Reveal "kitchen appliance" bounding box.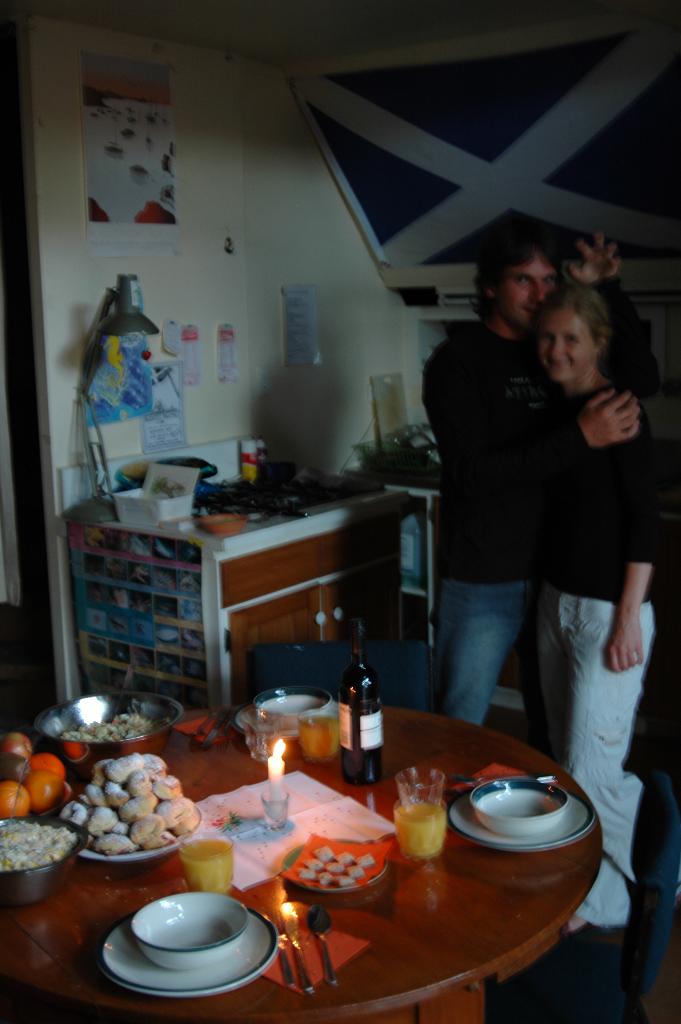
Revealed: 71:479:386:703.
